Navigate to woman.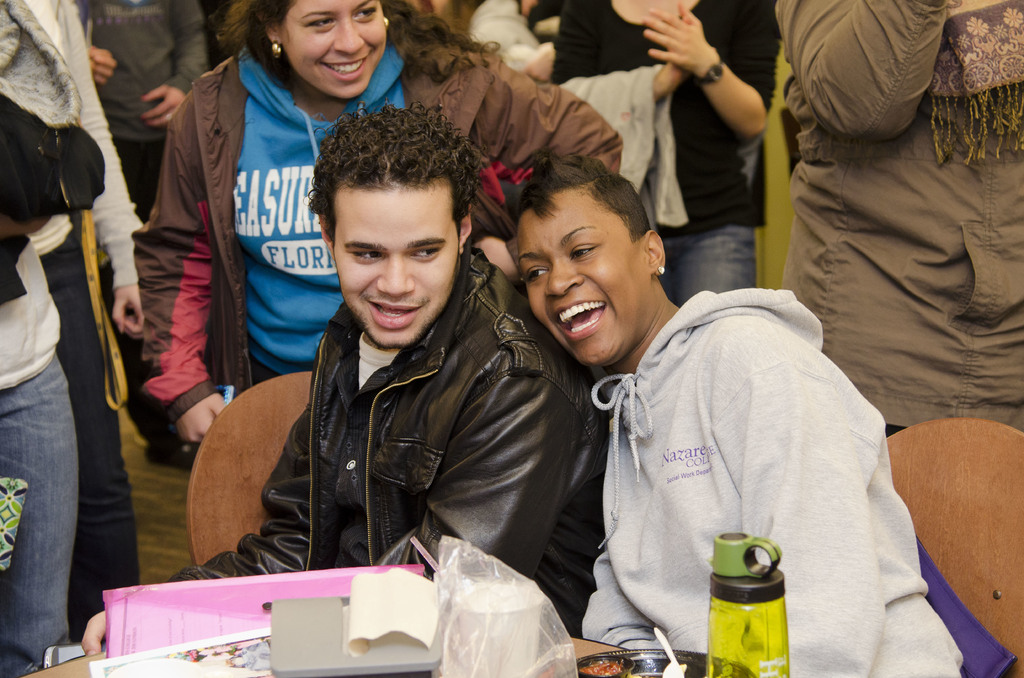
Navigation target: [left=129, top=0, right=621, bottom=443].
